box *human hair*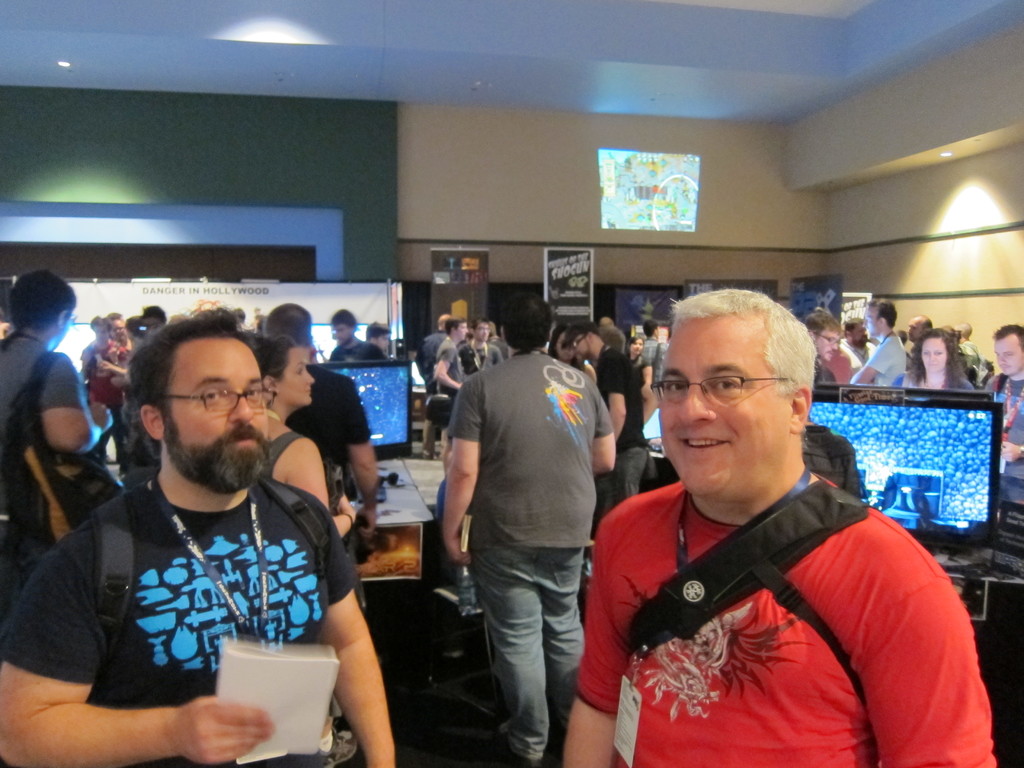
865/297/897/328
